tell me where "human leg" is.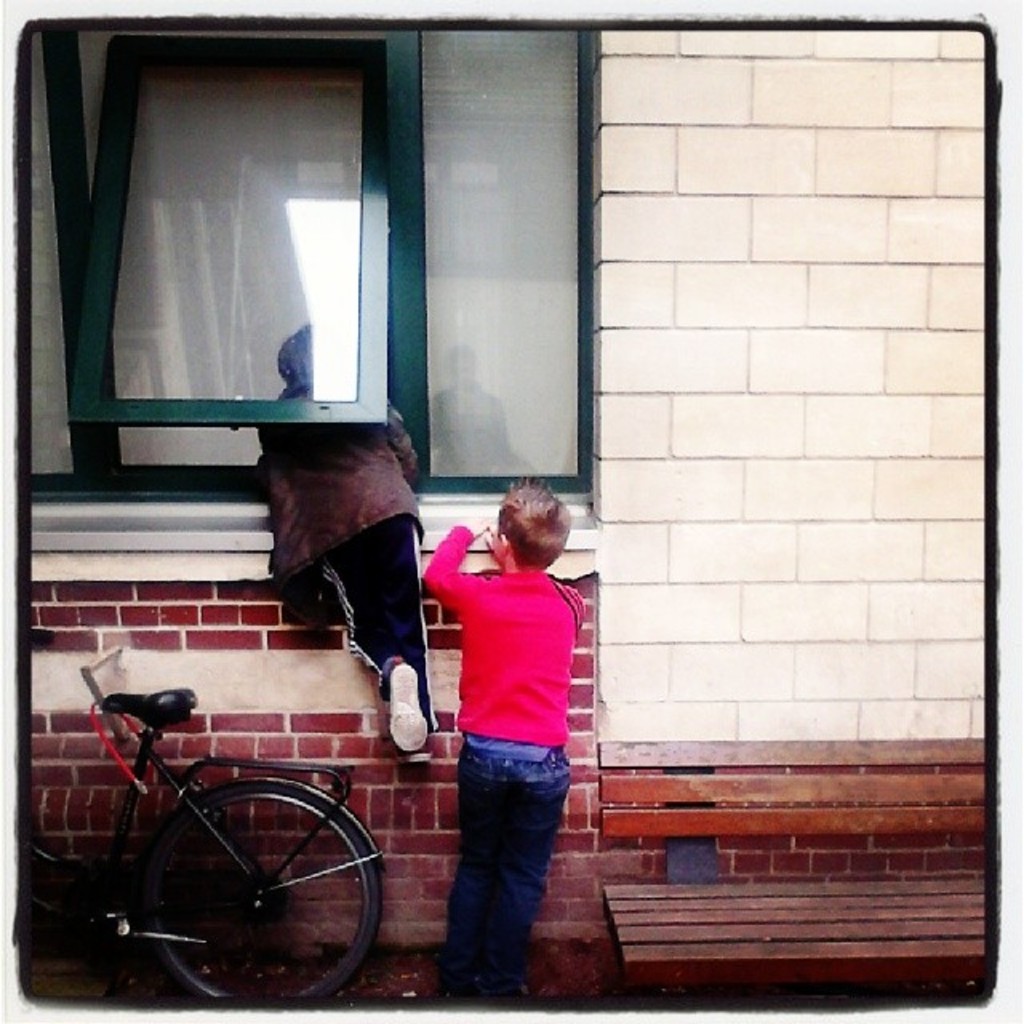
"human leg" is at x1=326 y1=517 x2=424 y2=768.
